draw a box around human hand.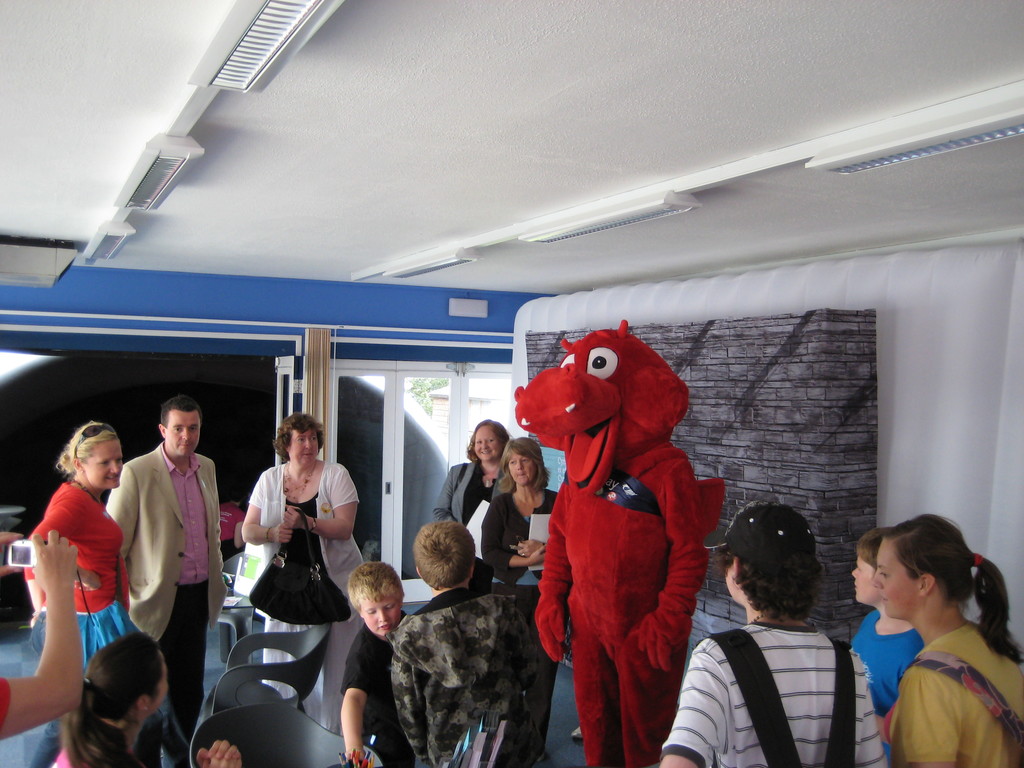
516 537 546 557.
